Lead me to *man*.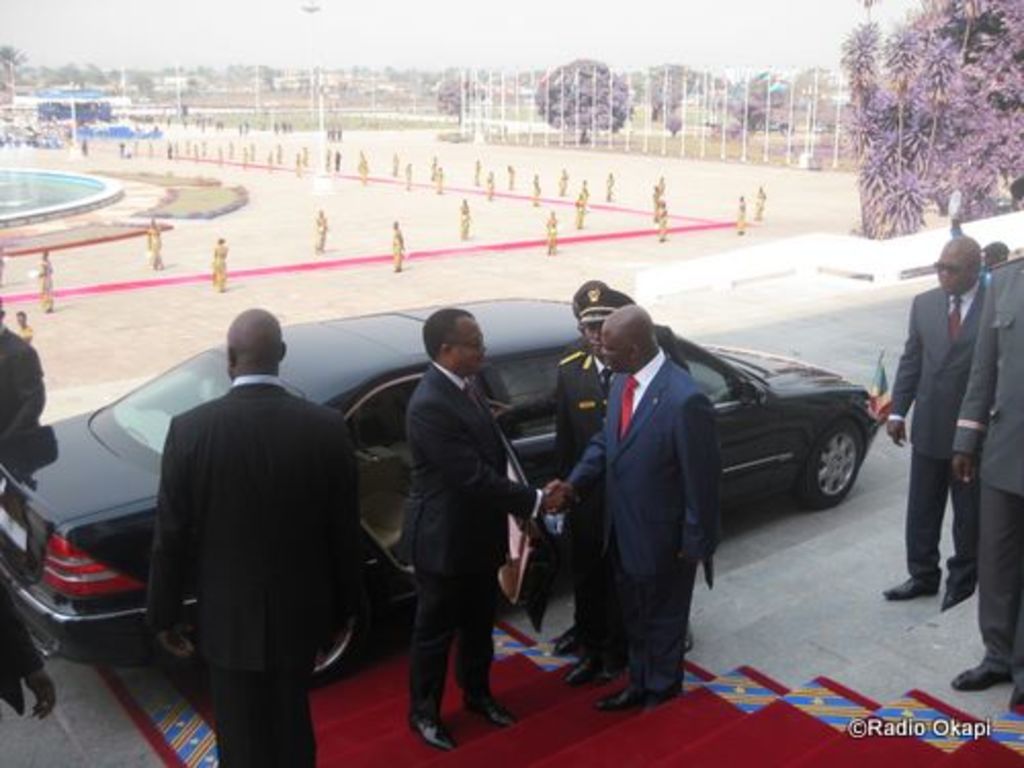
Lead to <box>655,201,670,240</box>.
